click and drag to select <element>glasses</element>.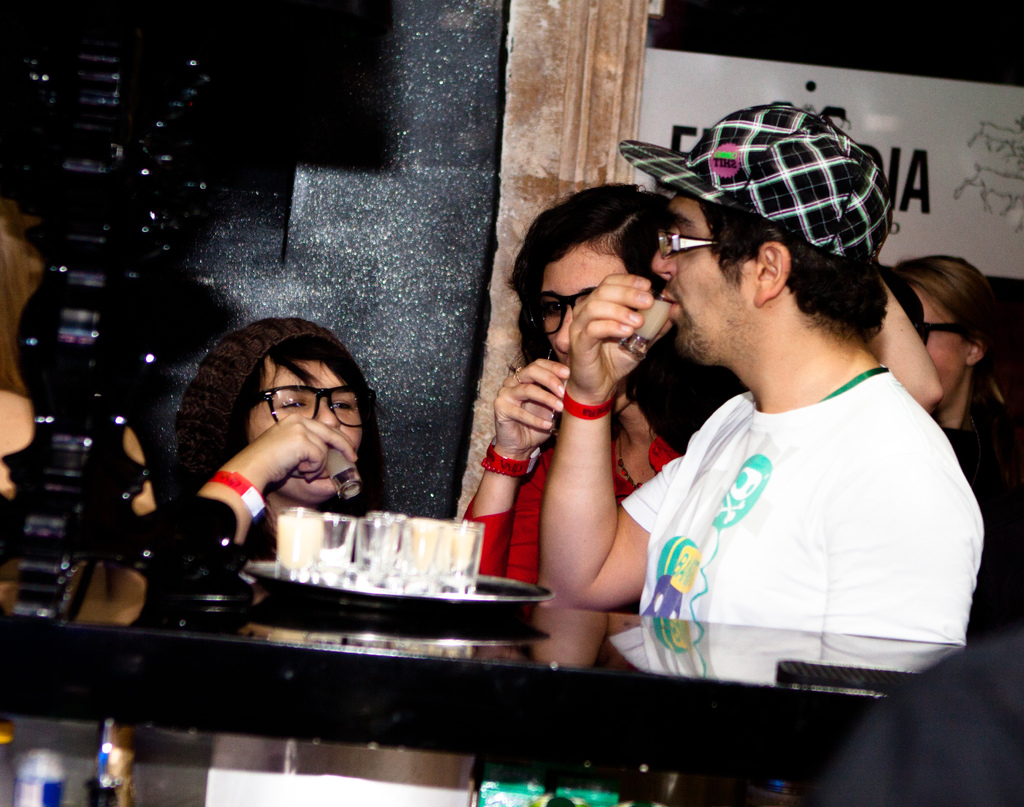
Selection: Rect(926, 314, 972, 338).
